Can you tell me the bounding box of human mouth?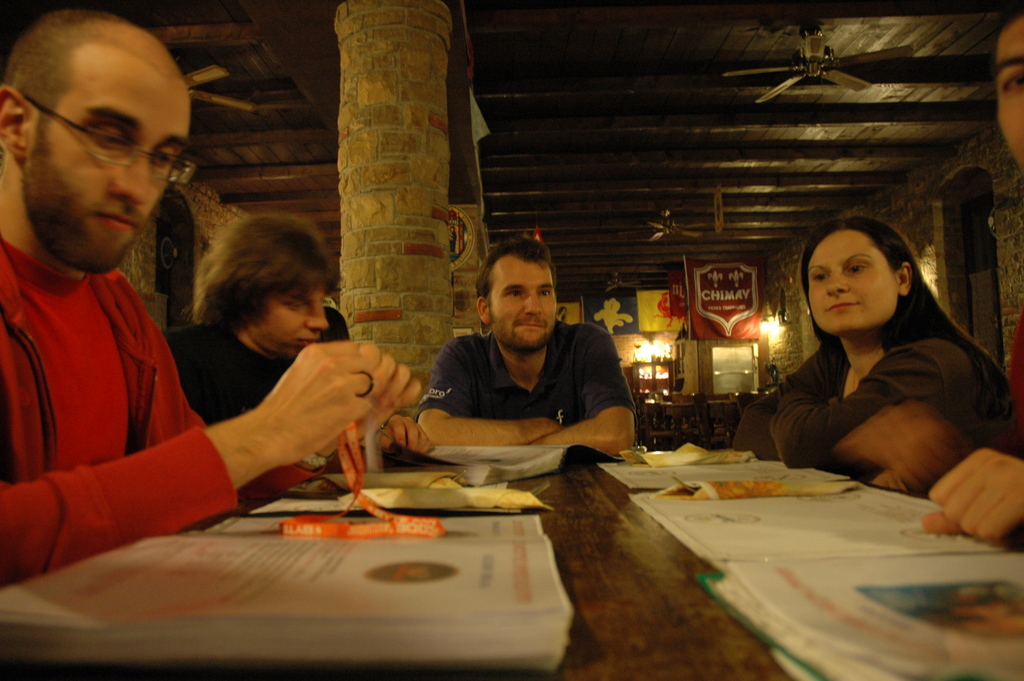
rect(827, 300, 861, 318).
